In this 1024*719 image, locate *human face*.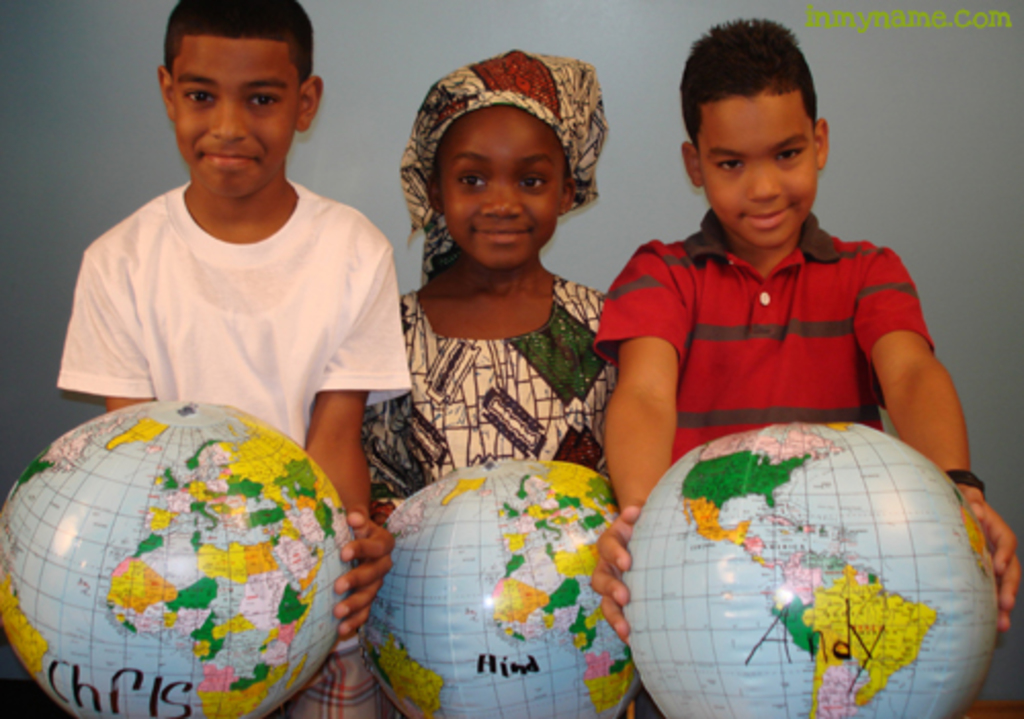
Bounding box: region(162, 39, 303, 203).
